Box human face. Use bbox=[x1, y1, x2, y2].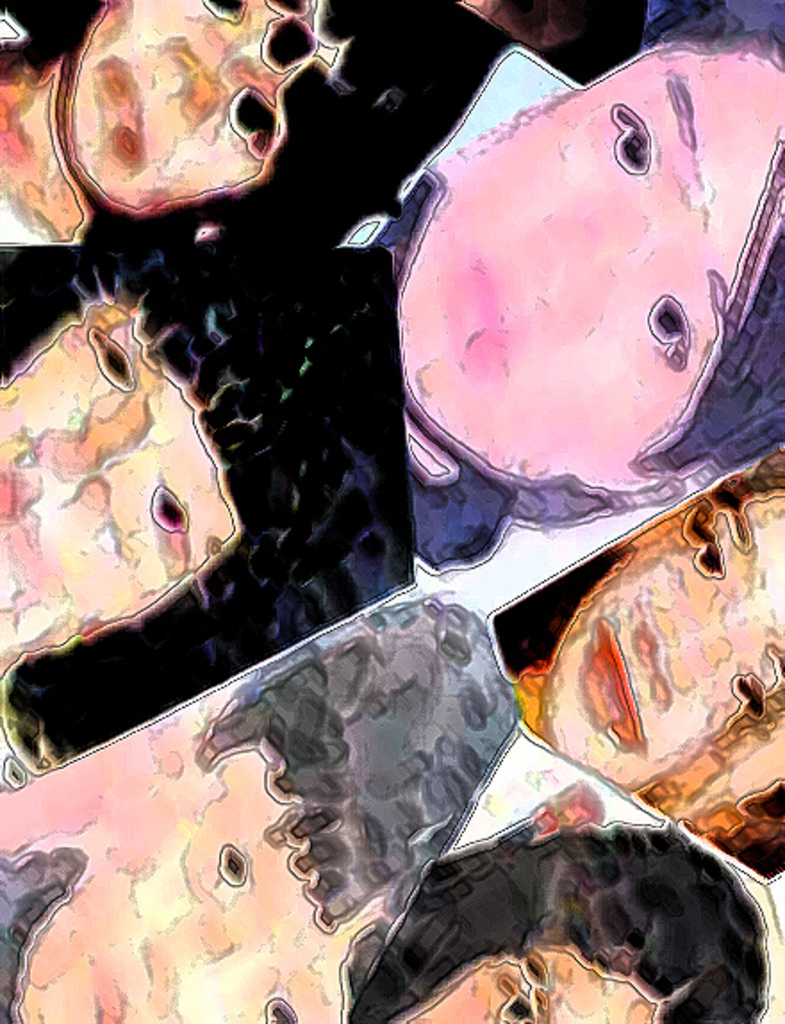
bbox=[537, 483, 783, 819].
